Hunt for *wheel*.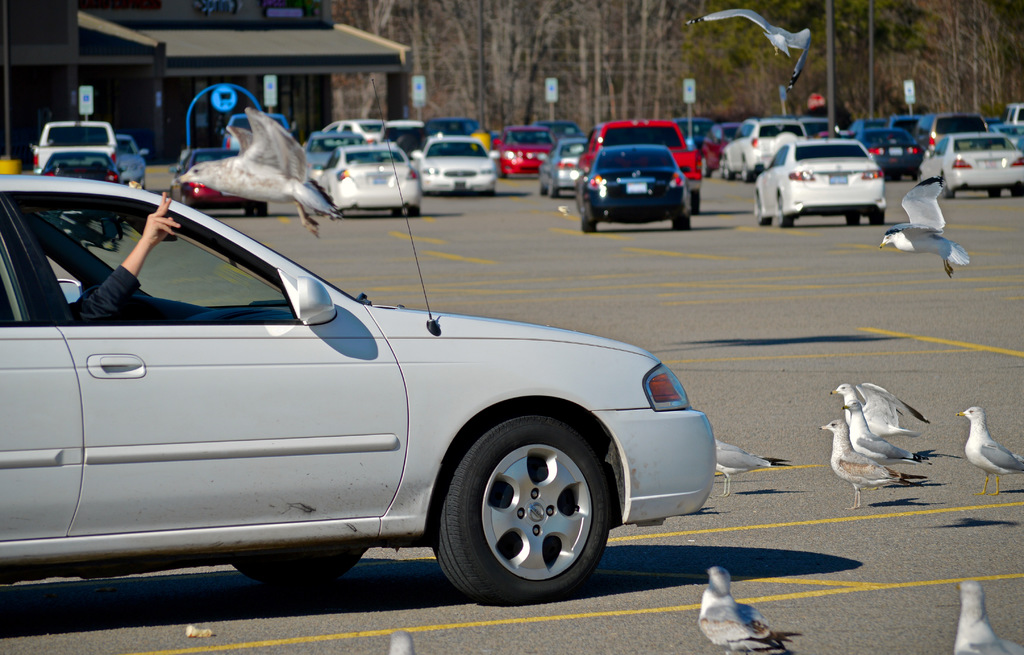
Hunted down at region(255, 201, 269, 216).
